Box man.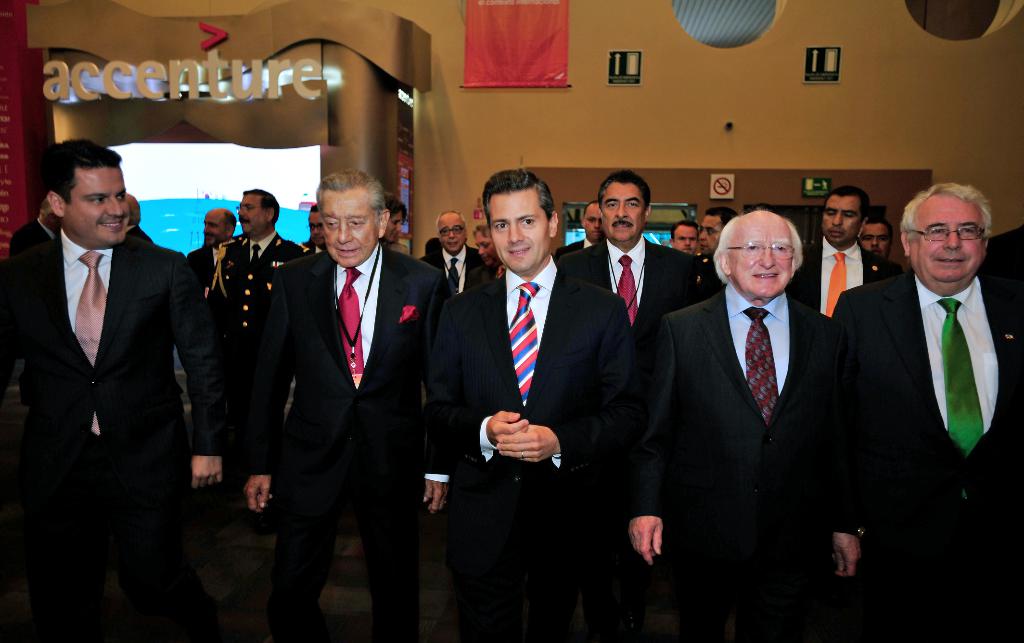
l=244, t=167, r=453, b=642.
